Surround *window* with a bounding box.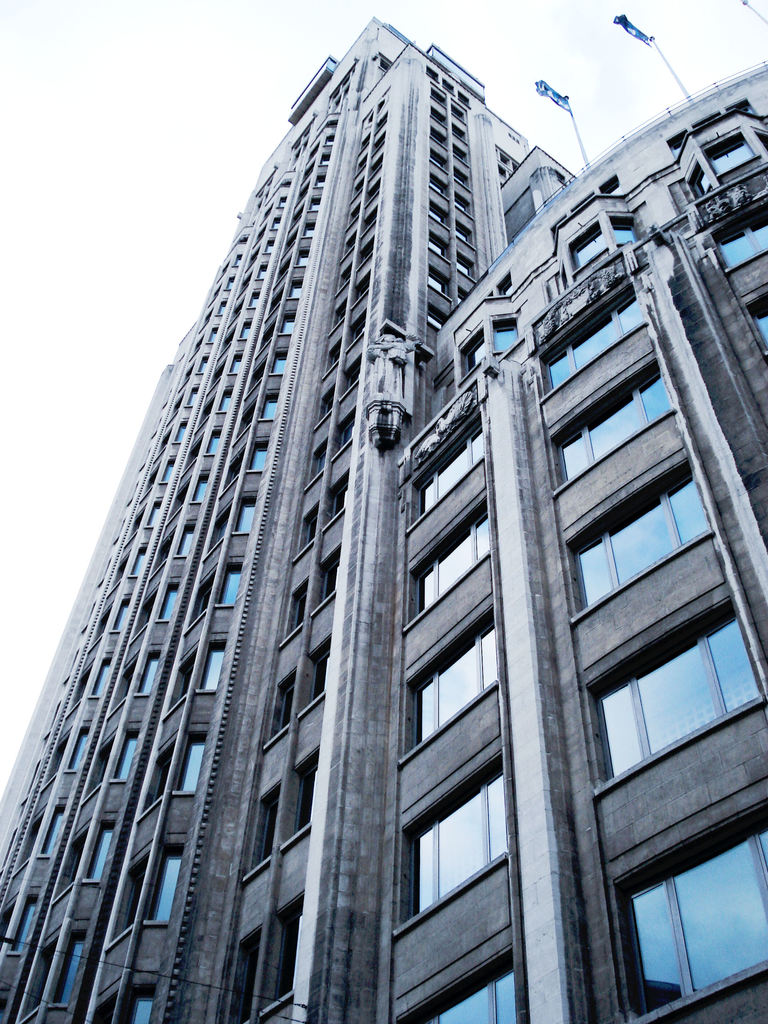
490,324,516,359.
